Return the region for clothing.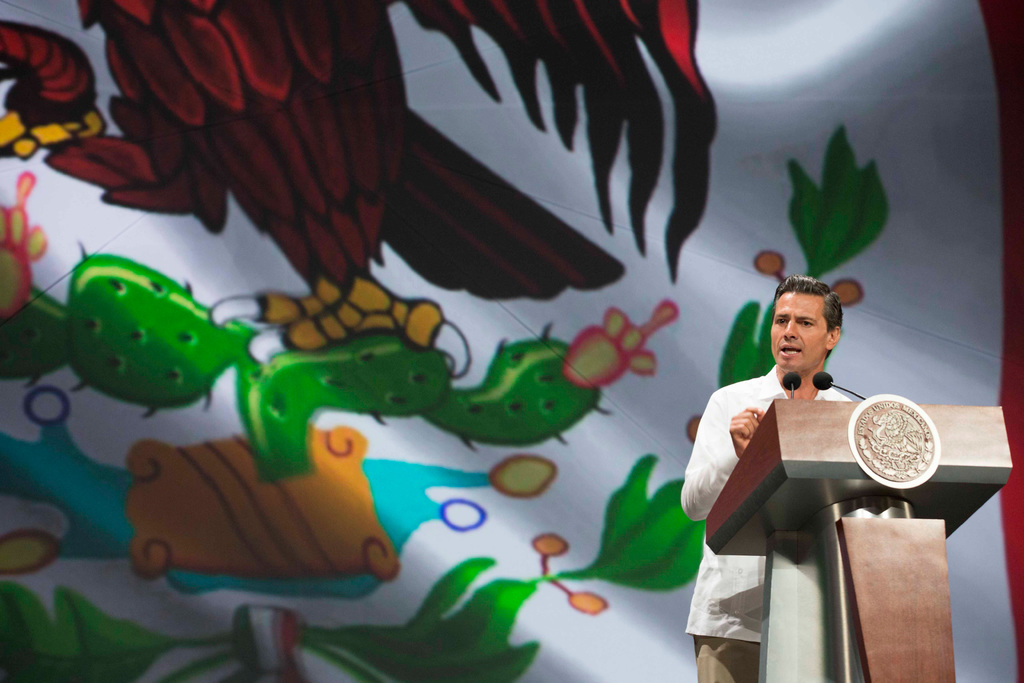
Rect(677, 363, 857, 682).
